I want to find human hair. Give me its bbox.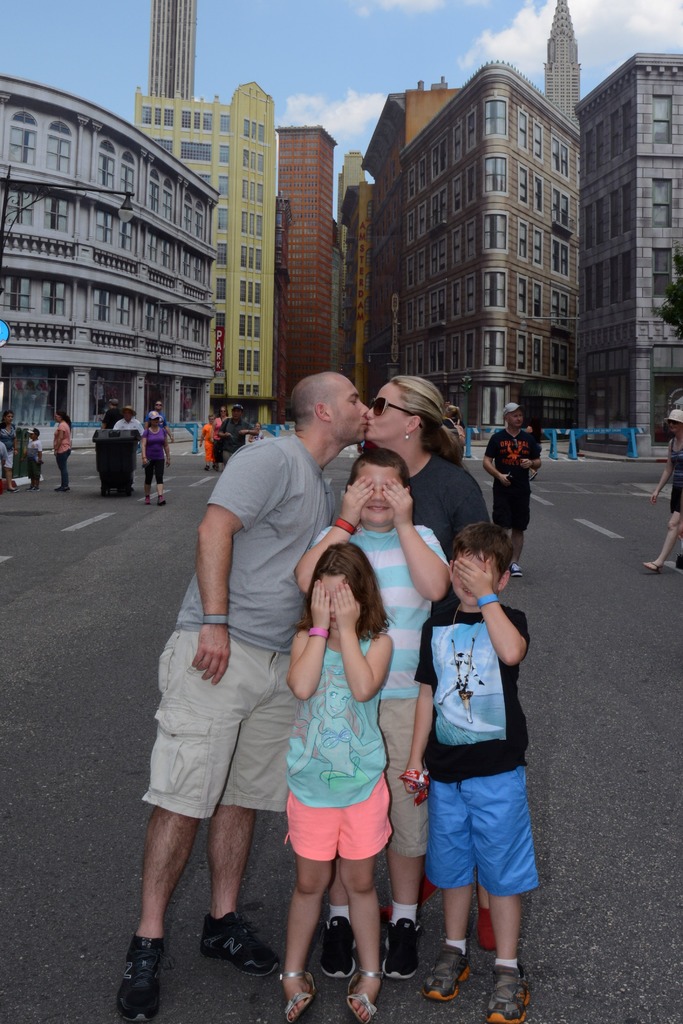
box(346, 447, 409, 488).
